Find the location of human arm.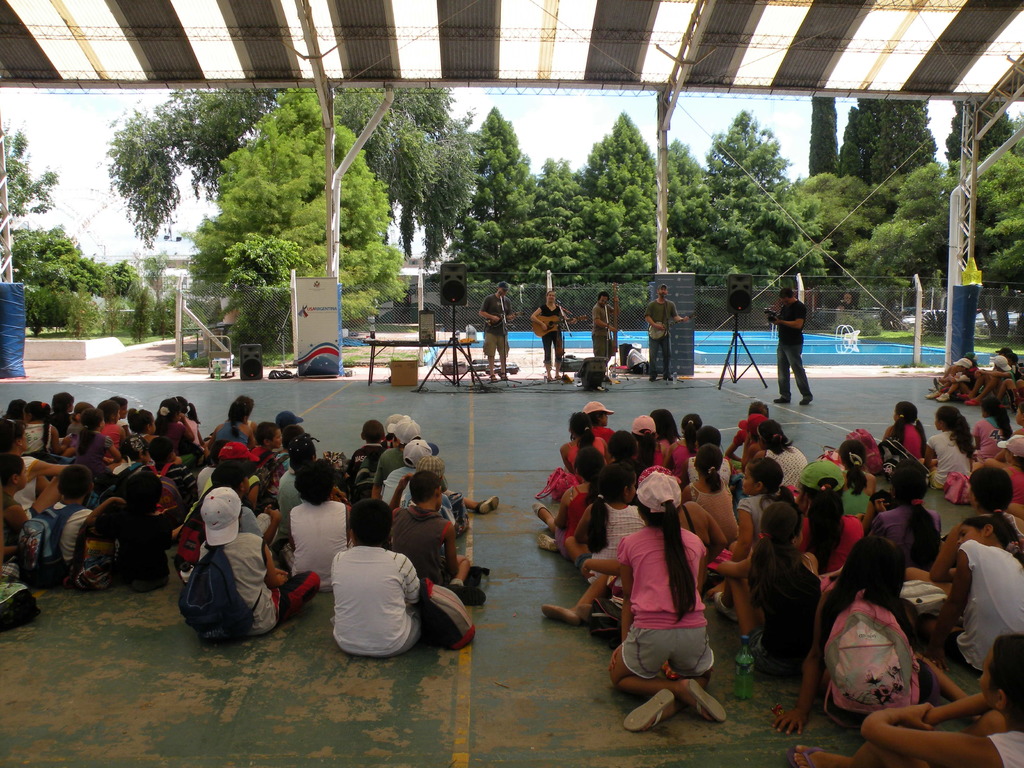
Location: [left=728, top=426, right=749, bottom=465].
